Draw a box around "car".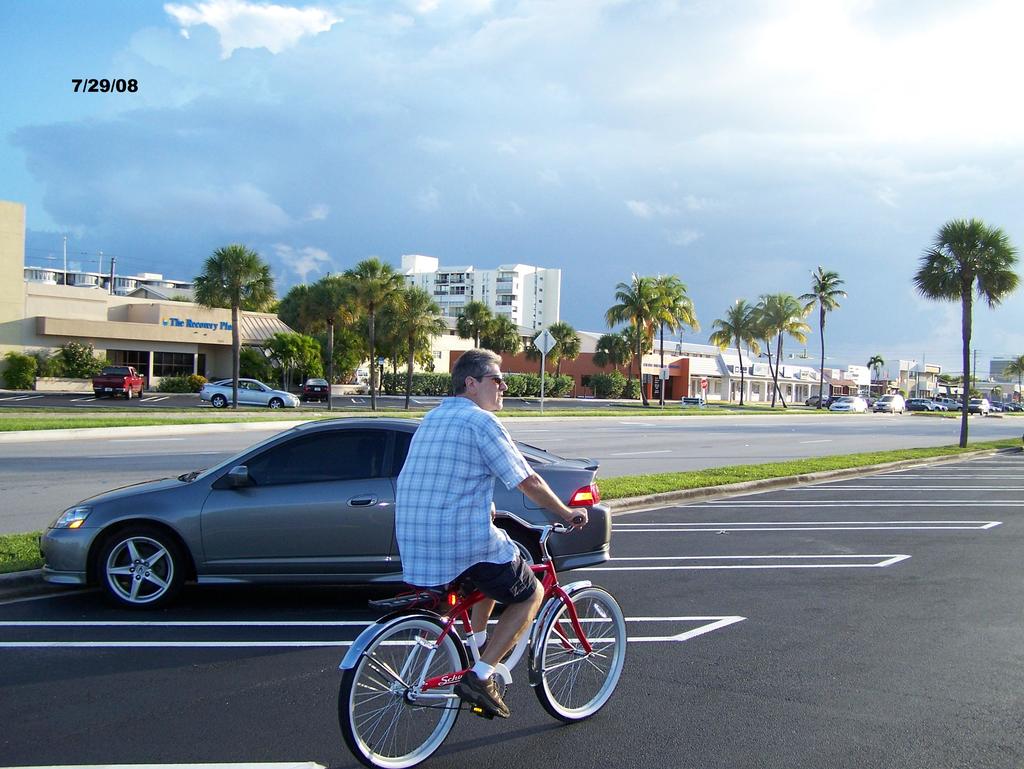
bbox(910, 398, 945, 411).
